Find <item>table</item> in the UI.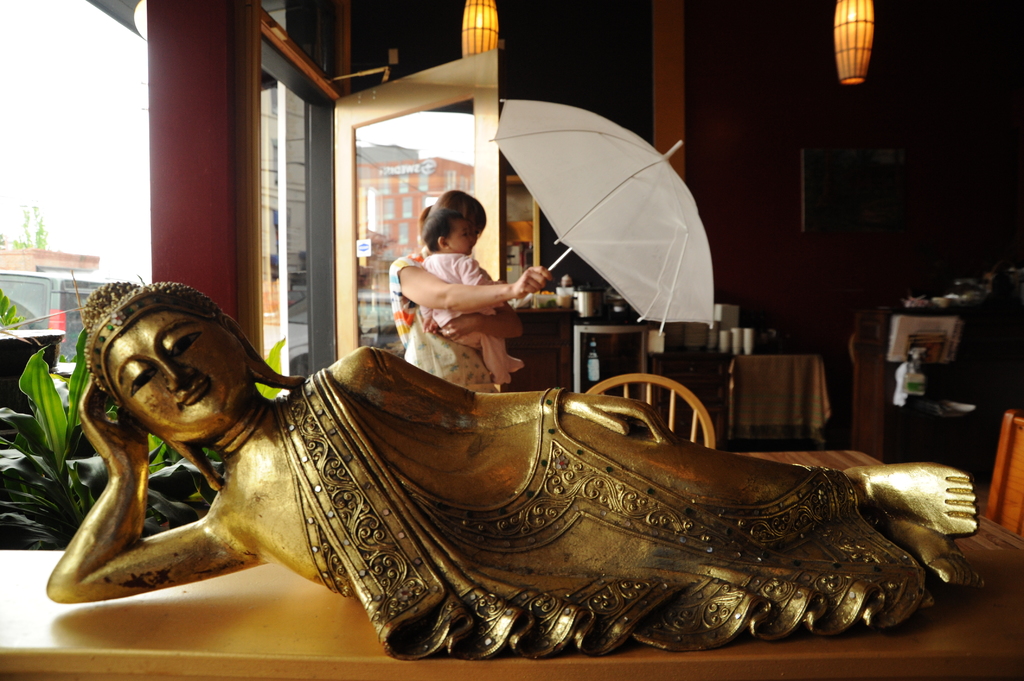
UI element at BBox(0, 445, 1023, 680).
